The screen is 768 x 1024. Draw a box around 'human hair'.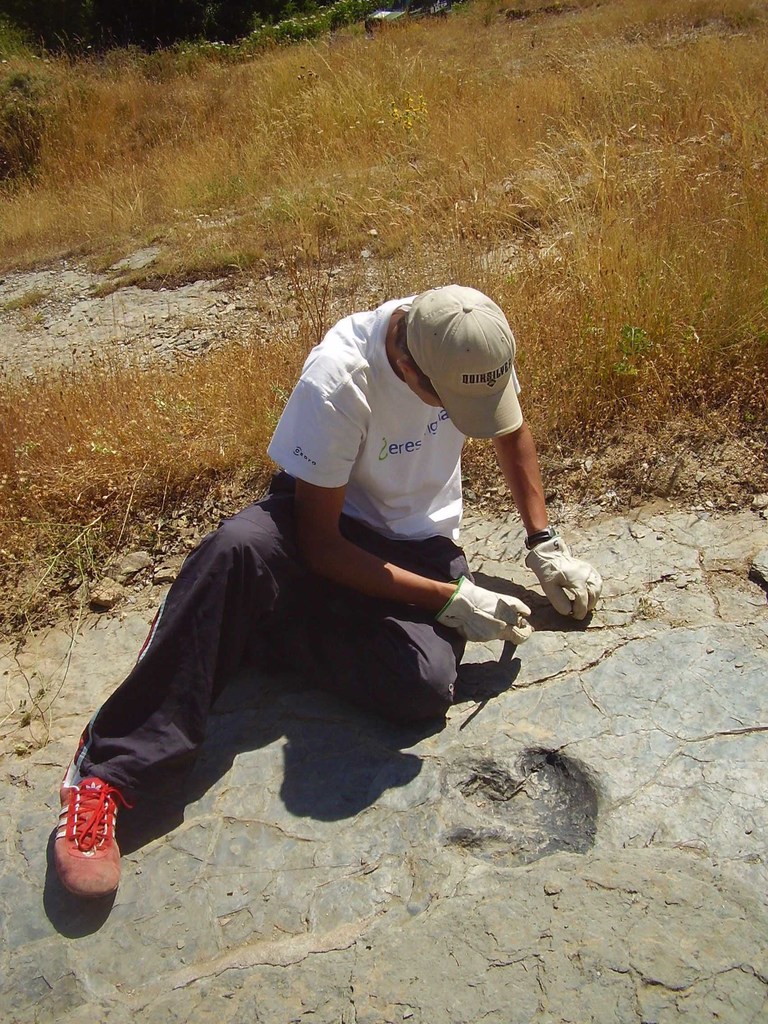
394 310 436 408.
